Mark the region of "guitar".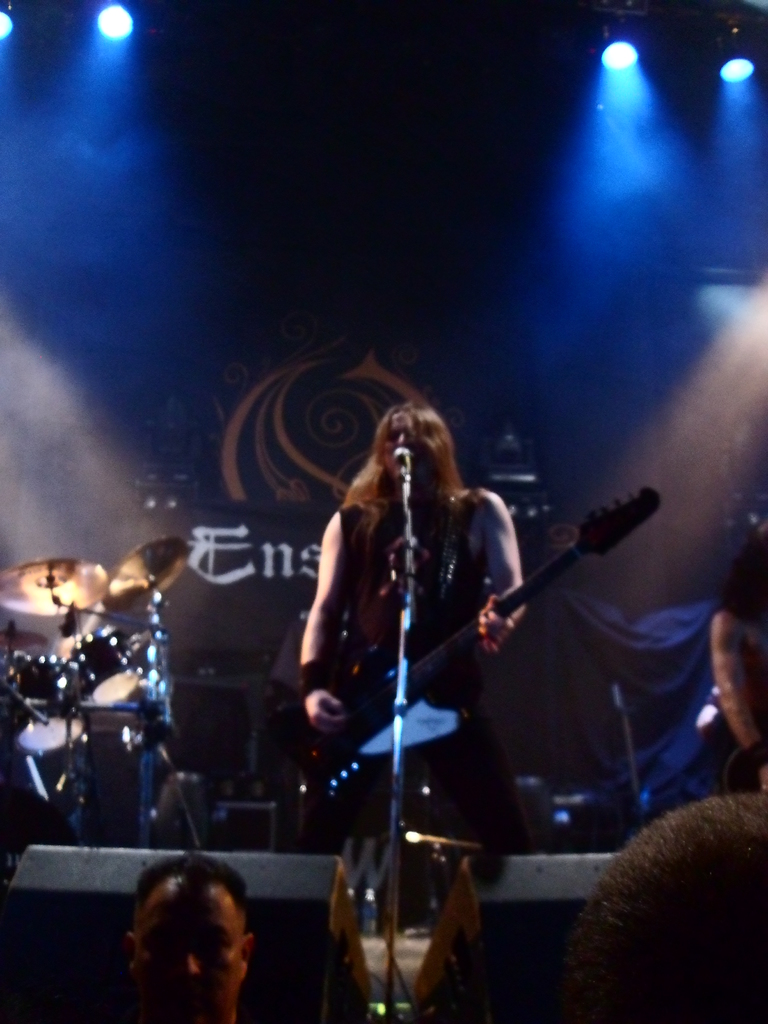
Region: box(241, 485, 659, 828).
